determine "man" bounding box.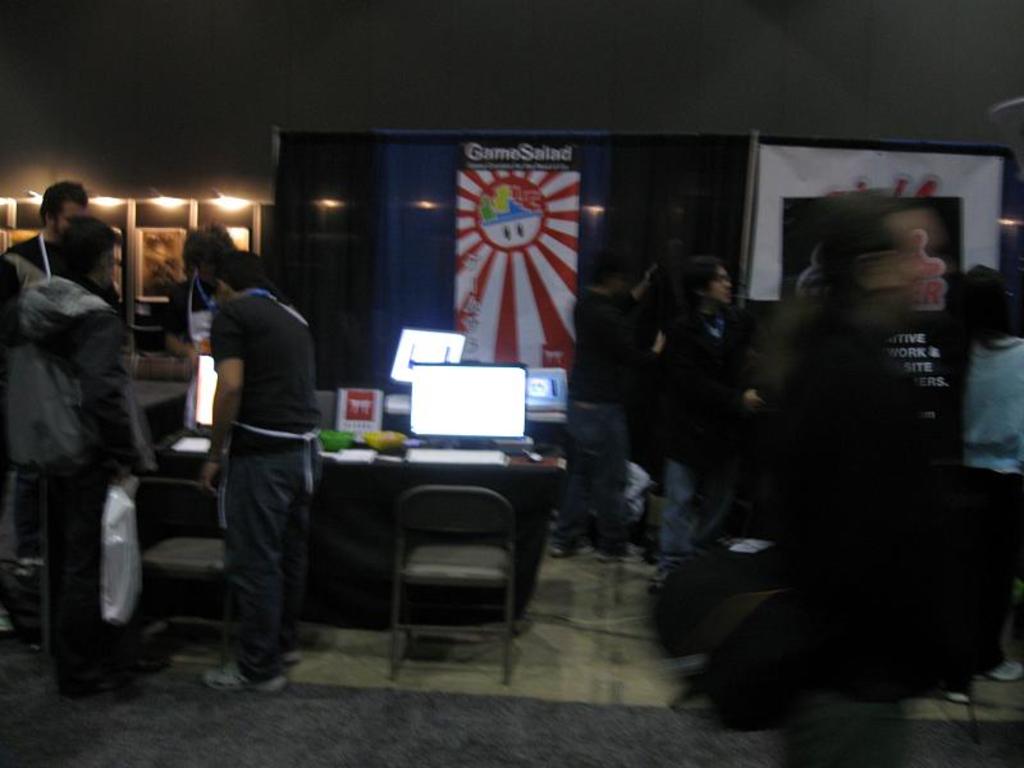
Determined: 0:215:157:698.
